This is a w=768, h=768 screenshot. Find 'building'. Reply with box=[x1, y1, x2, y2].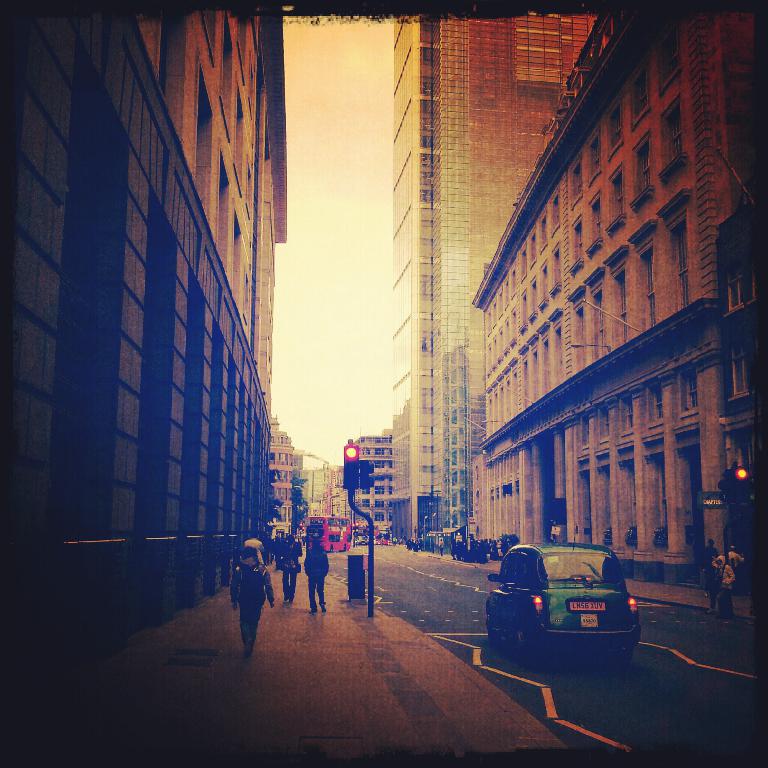
box=[356, 432, 391, 535].
